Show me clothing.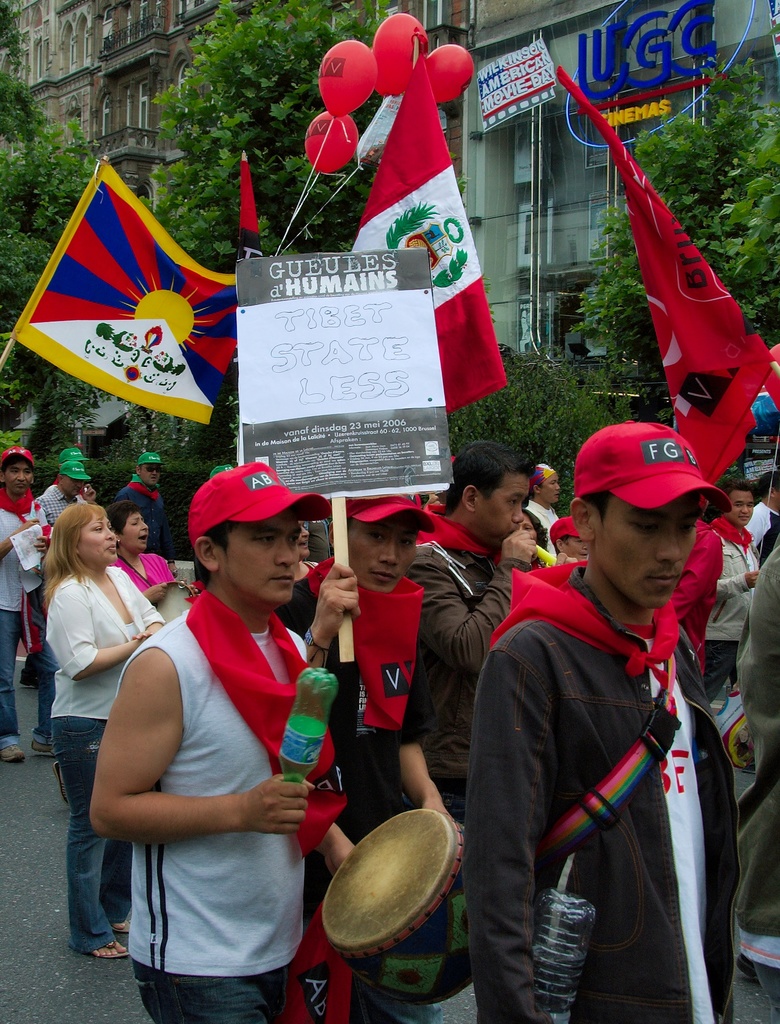
clothing is here: 0/486/59/752.
